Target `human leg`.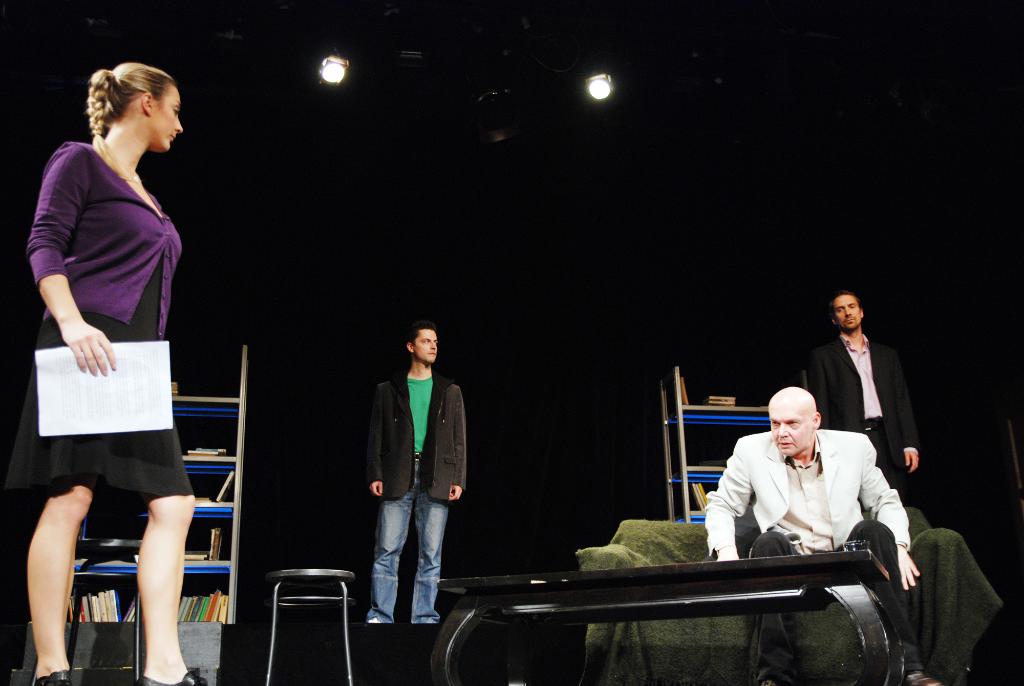
Target region: [left=417, top=465, right=451, bottom=617].
